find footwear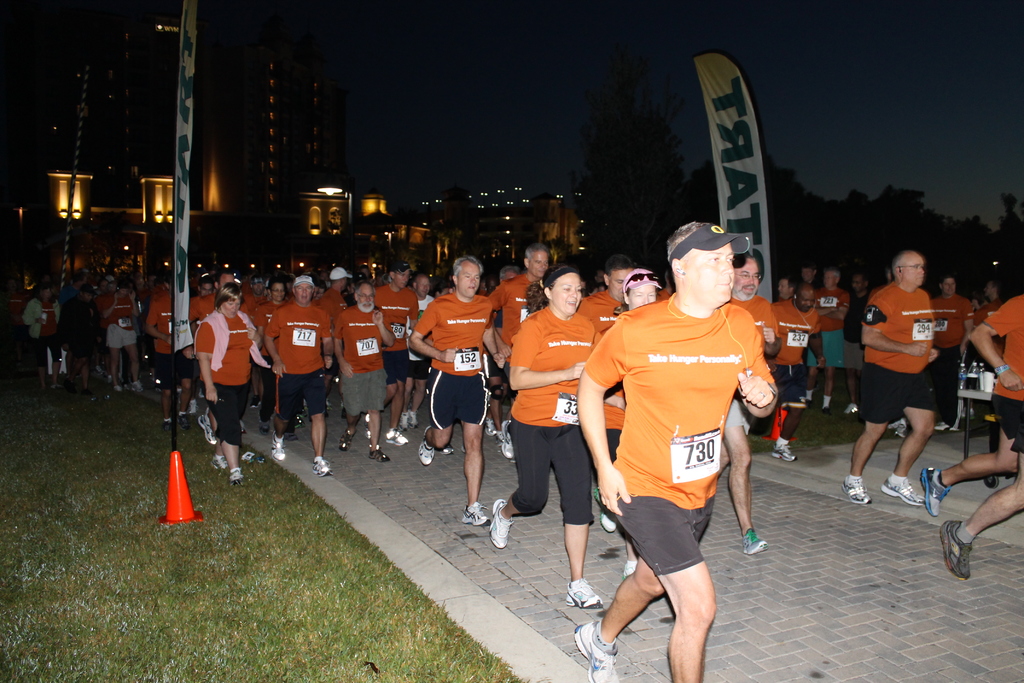
rect(566, 616, 615, 673)
